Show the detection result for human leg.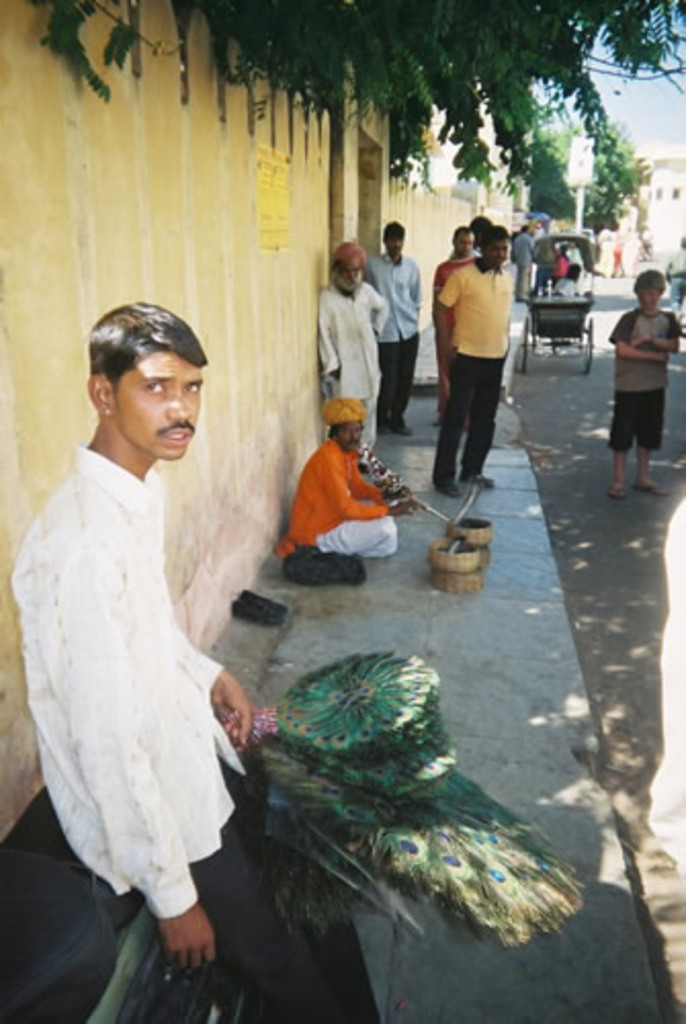
<bbox>635, 446, 659, 494</bbox>.
